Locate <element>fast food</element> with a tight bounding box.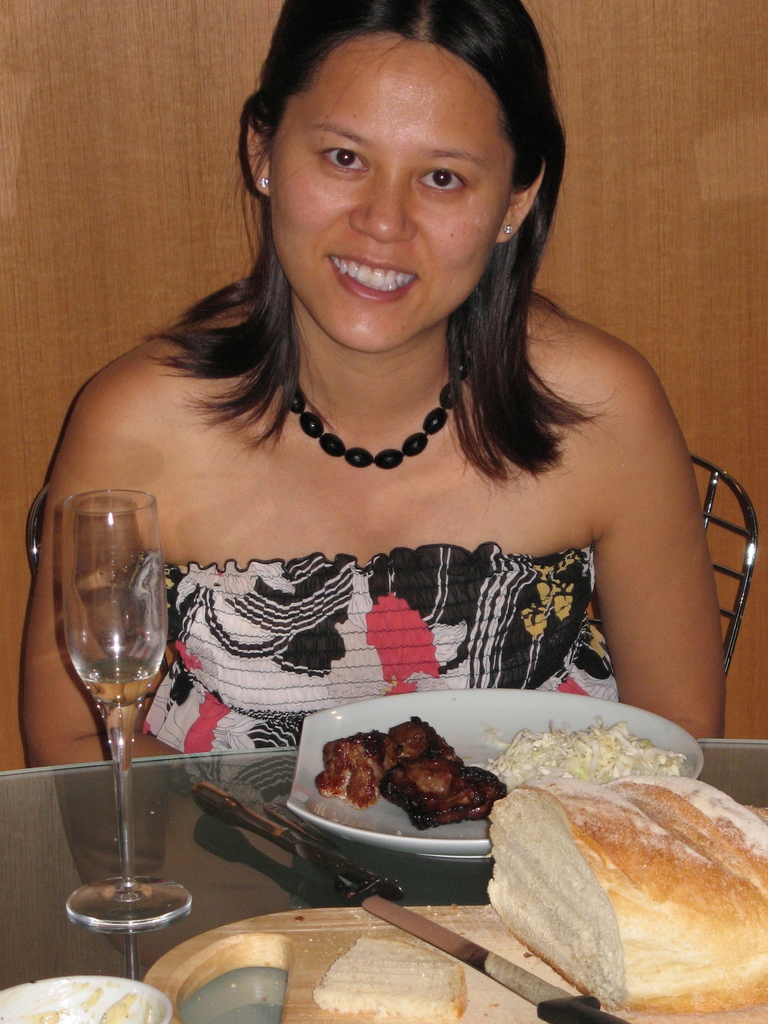
(313,937,467,1020).
